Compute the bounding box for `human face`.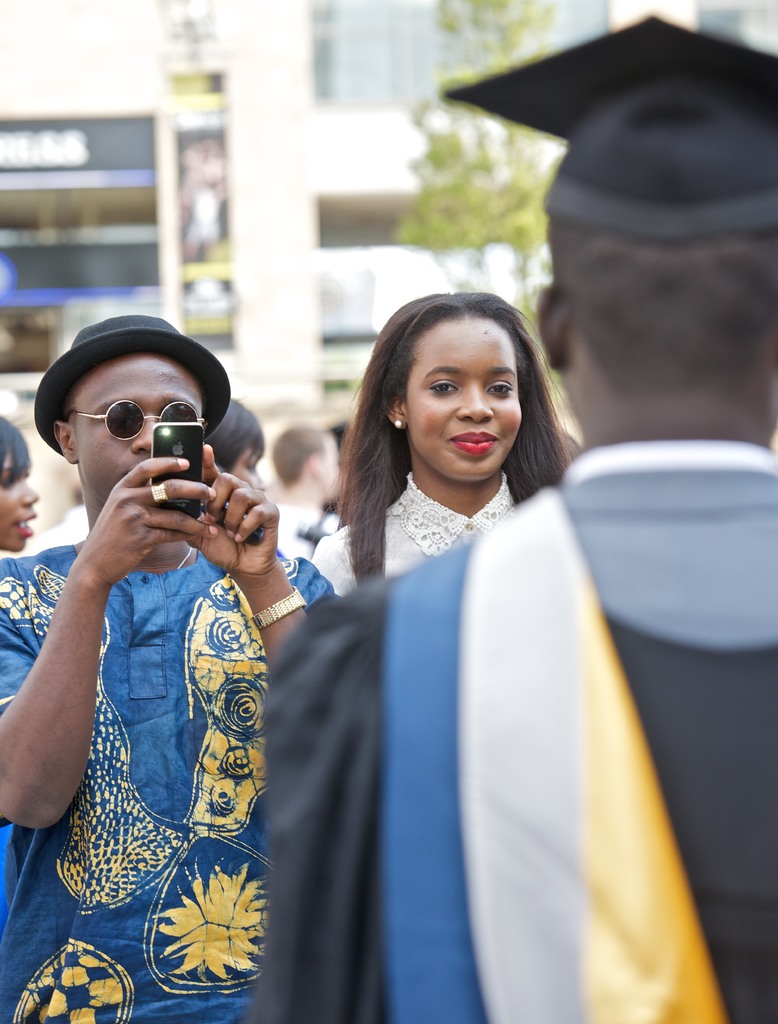
<bbox>70, 348, 202, 510</bbox>.
